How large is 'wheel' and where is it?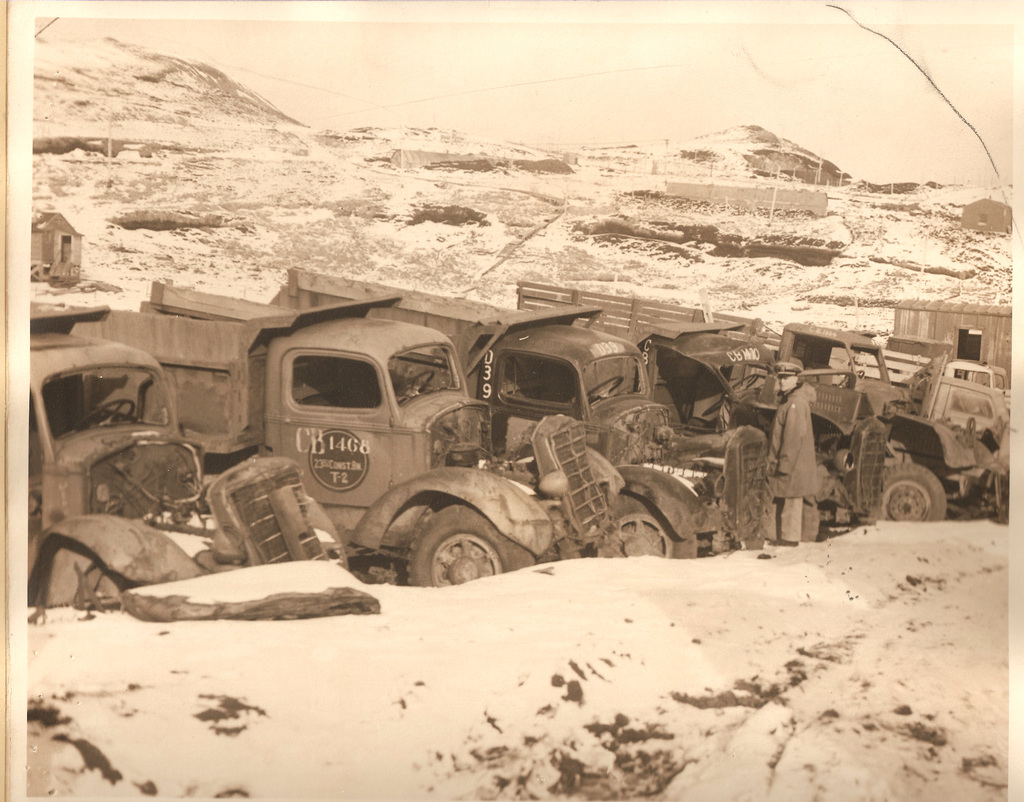
Bounding box: region(881, 461, 947, 522).
